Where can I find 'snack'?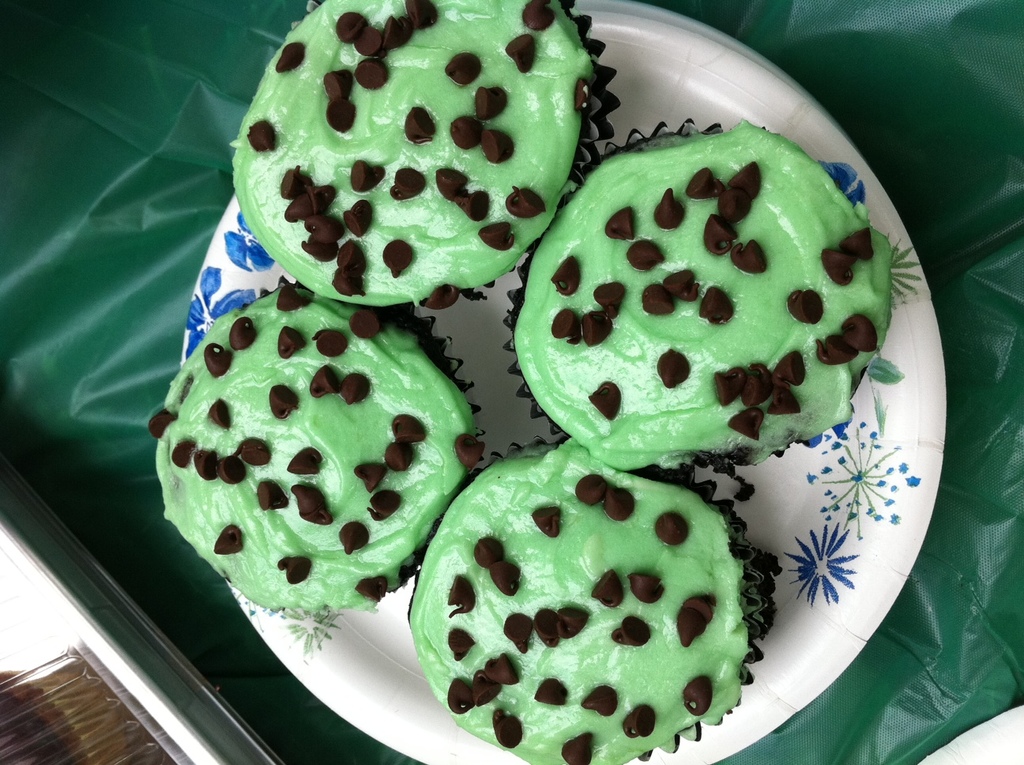
You can find it at {"x1": 227, "y1": 0, "x2": 618, "y2": 318}.
